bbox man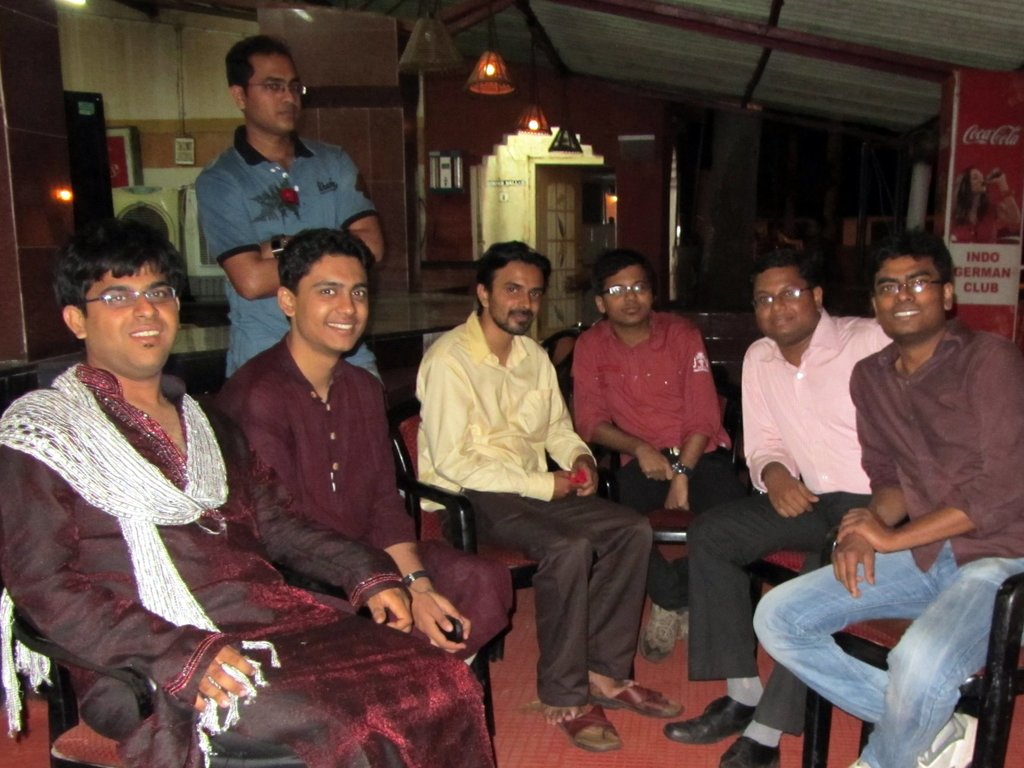
x1=193 y1=35 x2=386 y2=385
